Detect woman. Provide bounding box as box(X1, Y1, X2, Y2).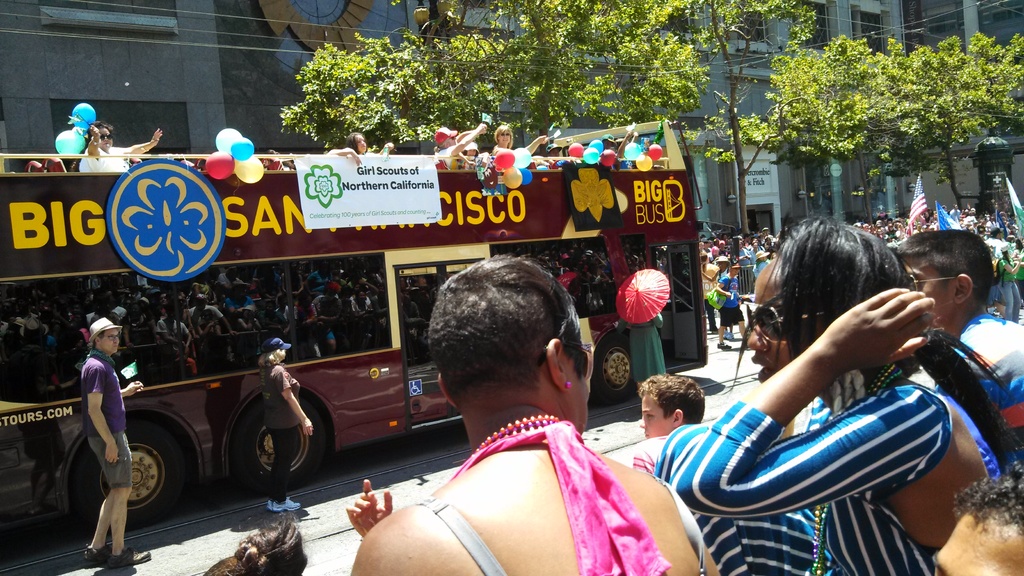
box(454, 127, 488, 168).
